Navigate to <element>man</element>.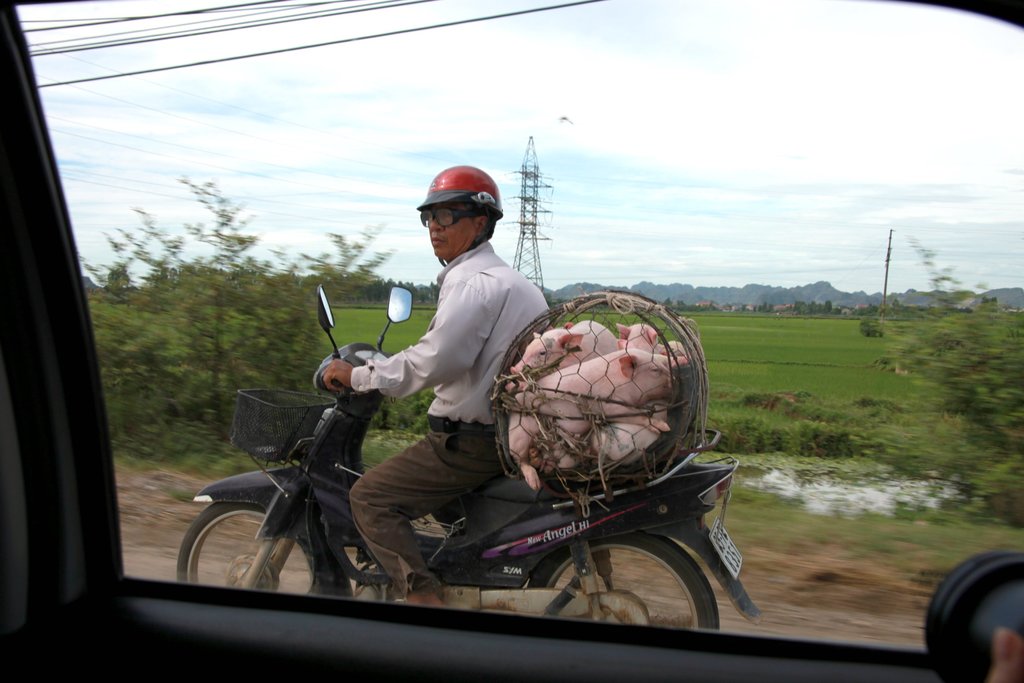
Navigation target: l=317, t=161, r=572, b=612.
